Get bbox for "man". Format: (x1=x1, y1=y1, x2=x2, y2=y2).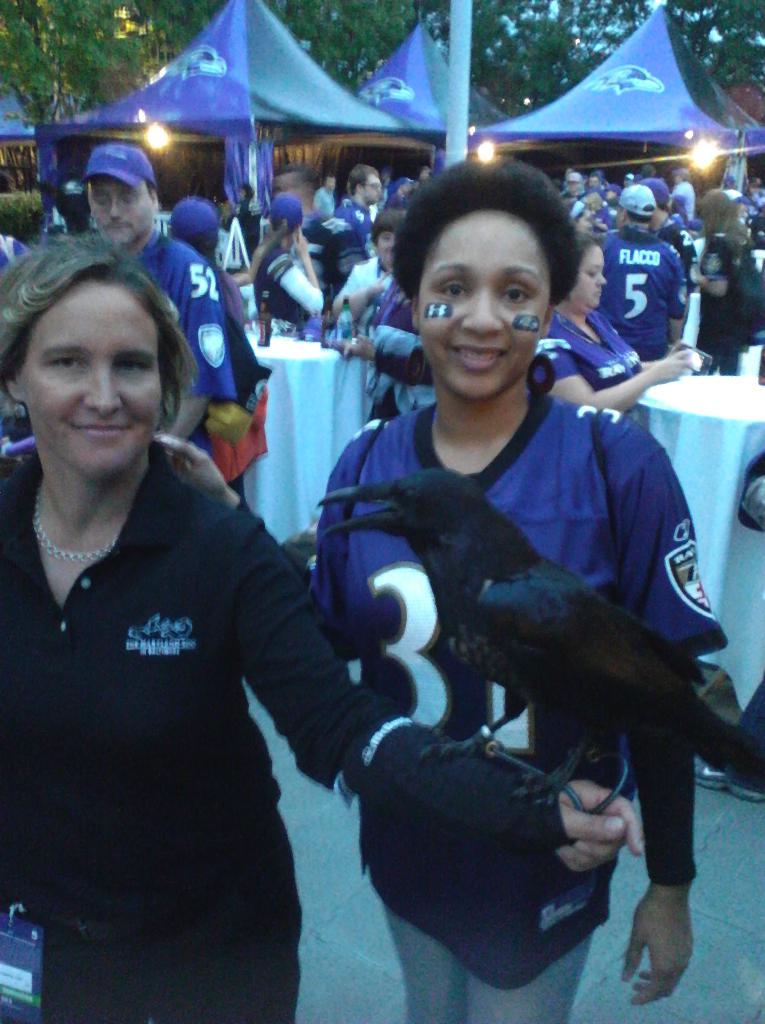
(x1=95, y1=147, x2=254, y2=446).
